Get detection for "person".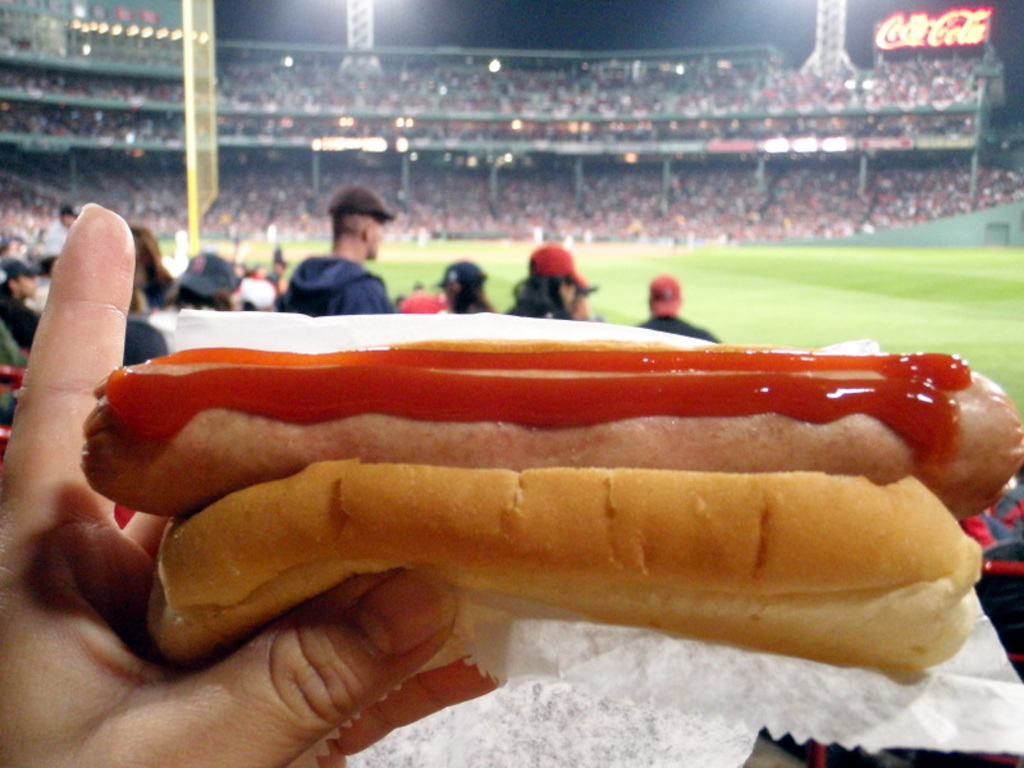
Detection: <bbox>636, 275, 728, 343</bbox>.
